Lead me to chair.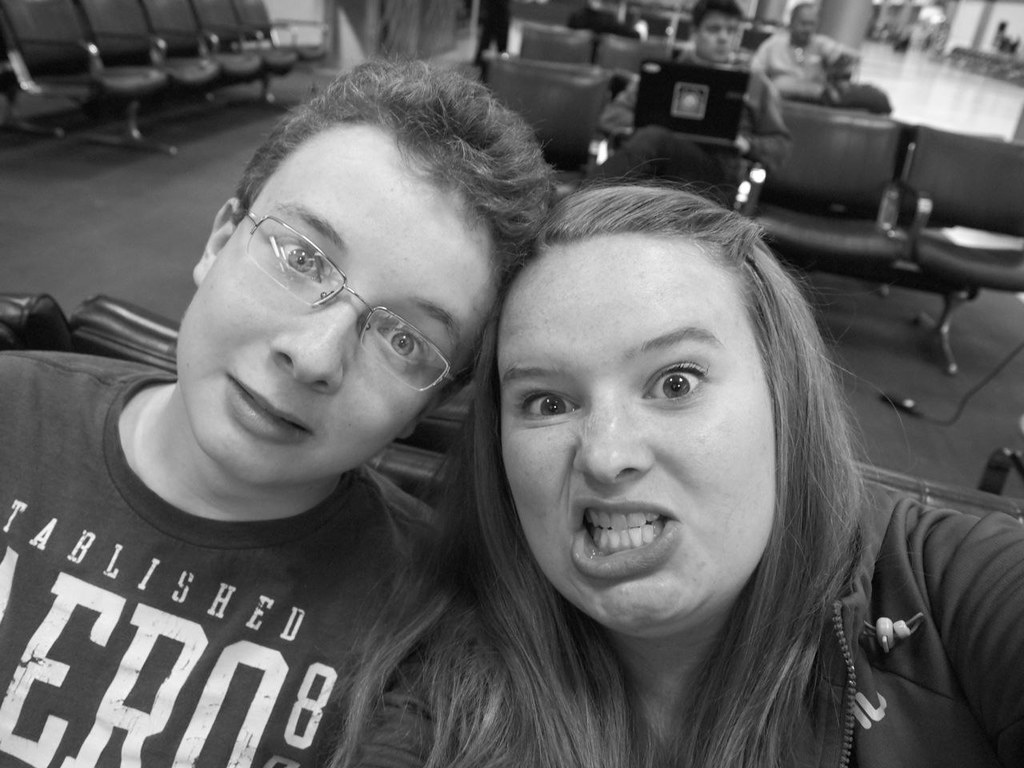
Lead to <region>851, 442, 1023, 526</region>.
